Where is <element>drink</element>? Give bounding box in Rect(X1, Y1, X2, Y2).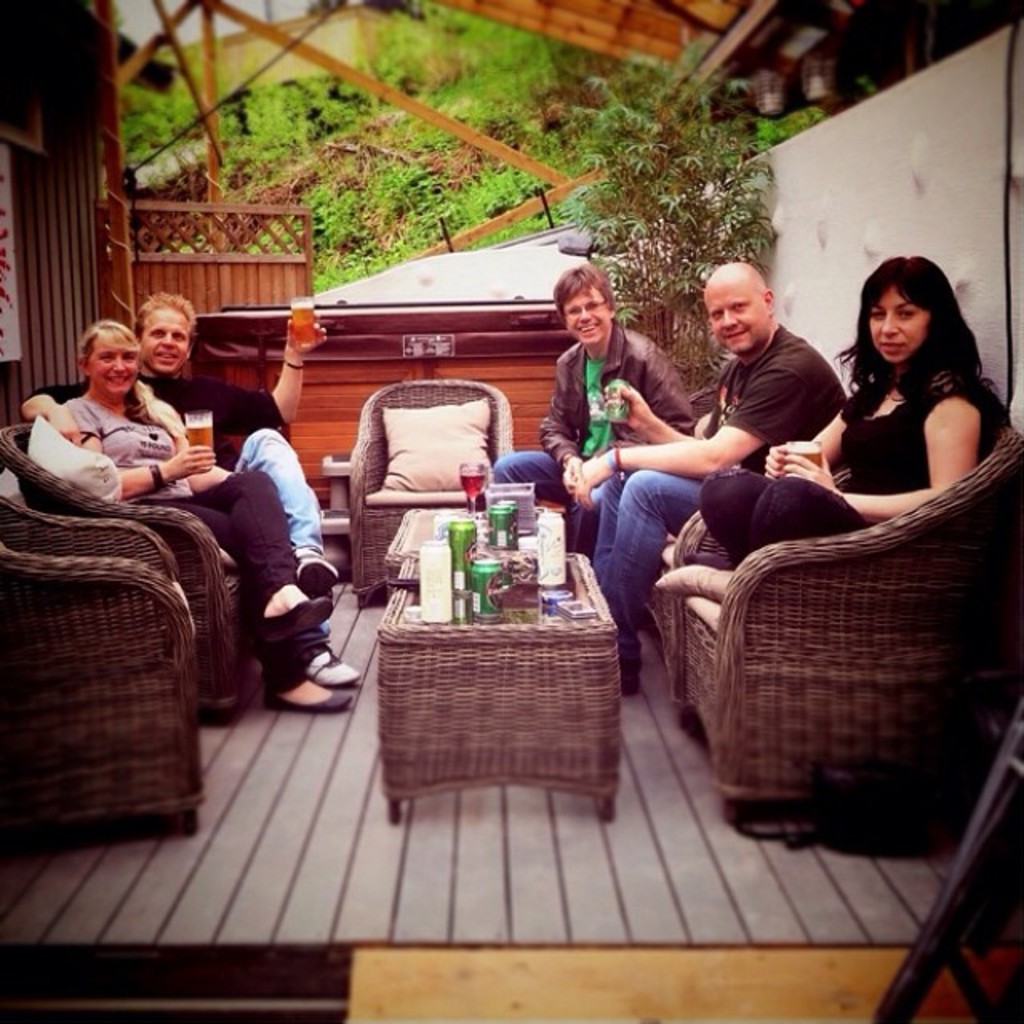
Rect(458, 472, 486, 501).
